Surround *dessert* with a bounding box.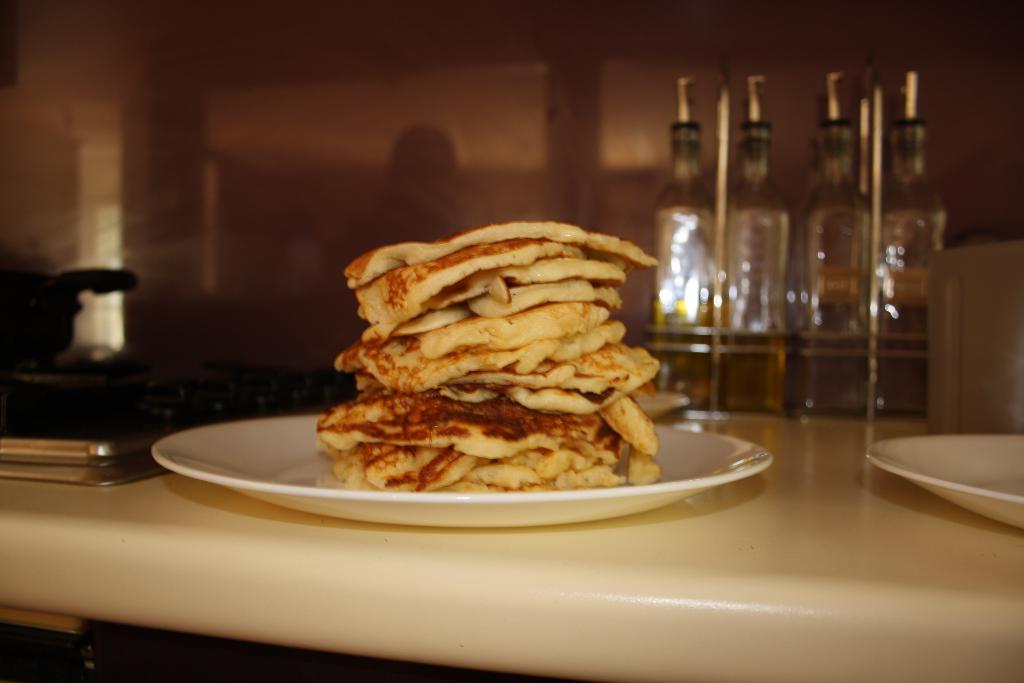
<region>314, 216, 684, 509</region>.
